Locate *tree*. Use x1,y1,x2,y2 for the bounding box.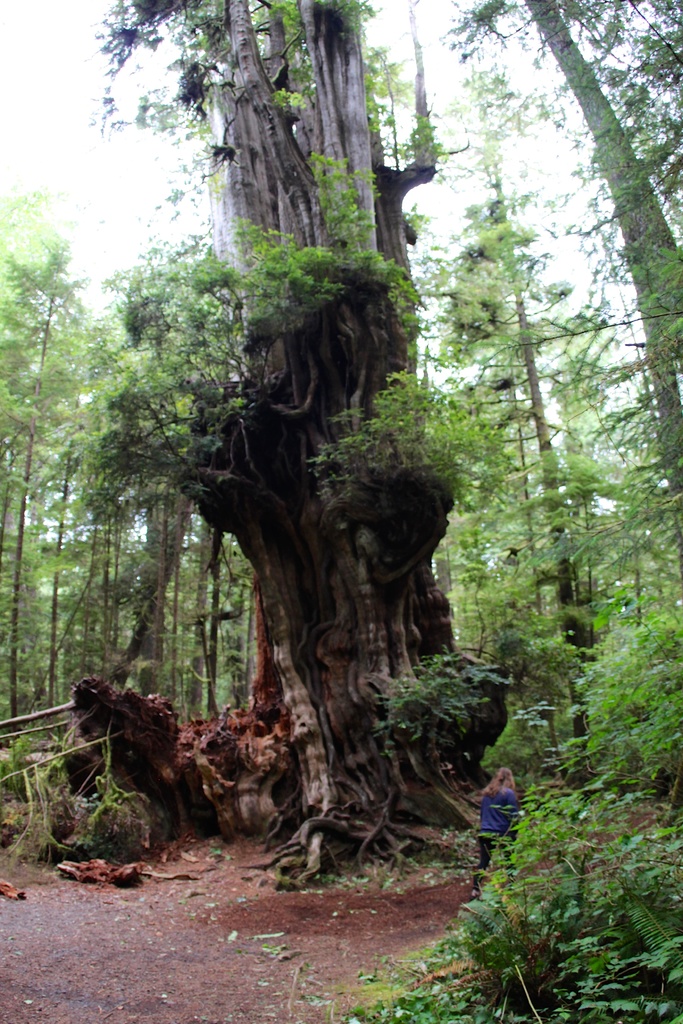
0,232,95,737.
